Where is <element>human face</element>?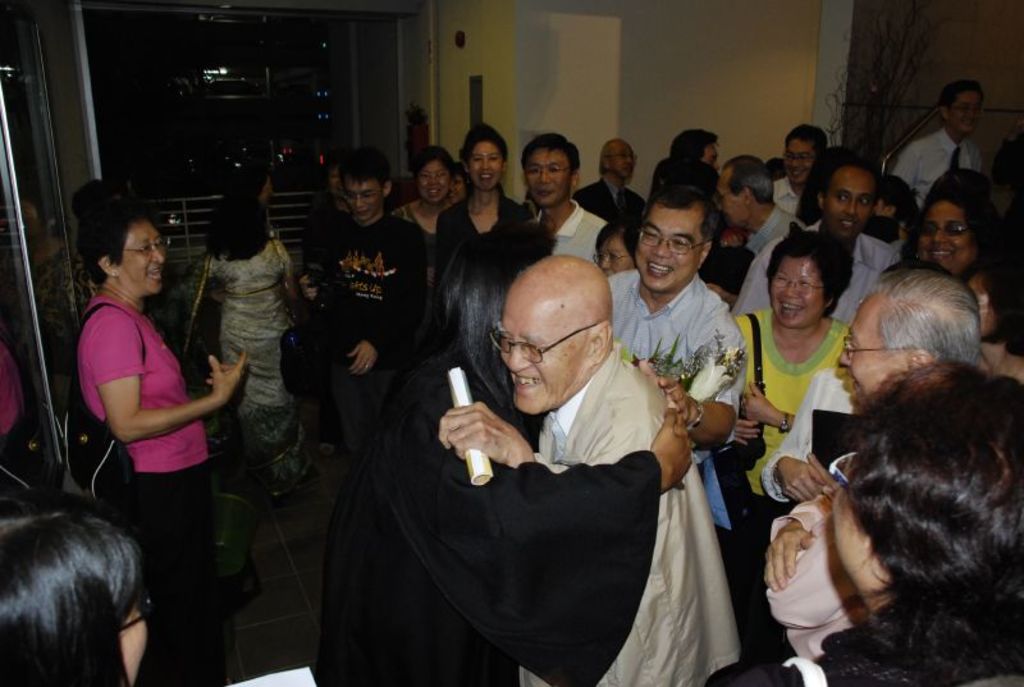
box(339, 180, 384, 223).
